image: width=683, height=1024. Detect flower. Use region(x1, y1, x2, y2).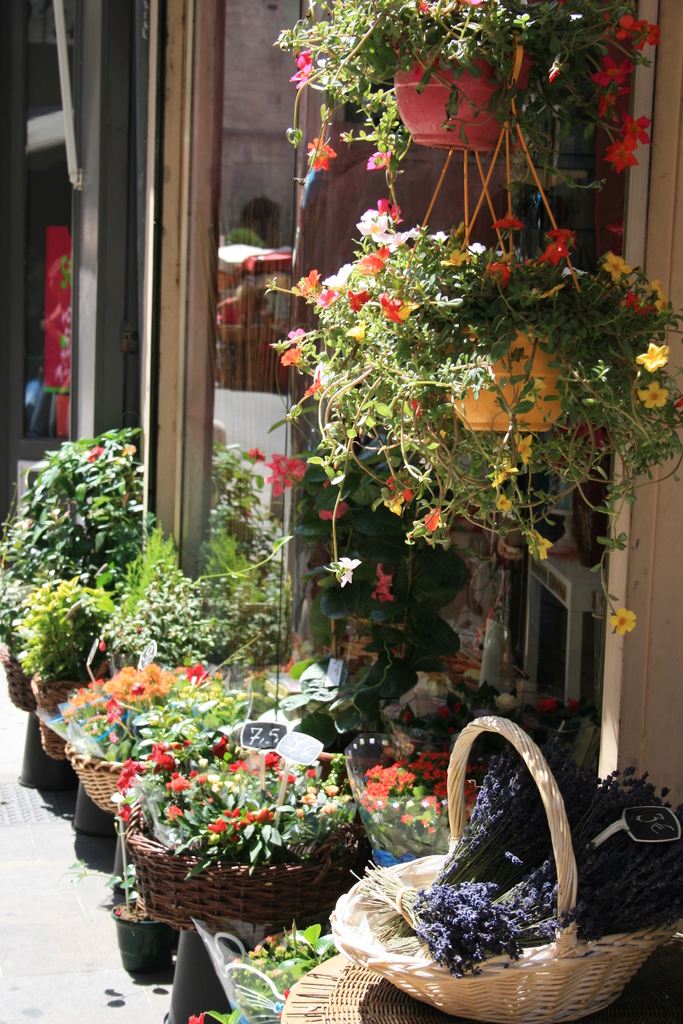
region(605, 135, 640, 173).
